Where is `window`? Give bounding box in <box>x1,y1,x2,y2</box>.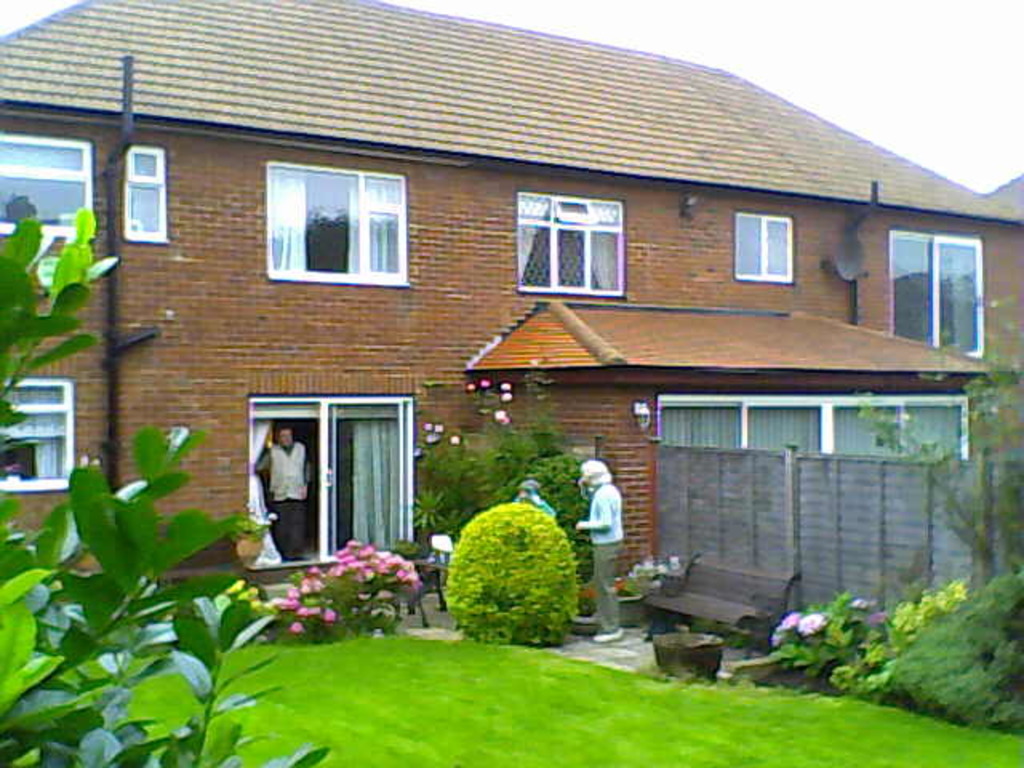
<box>0,136,88,235</box>.
